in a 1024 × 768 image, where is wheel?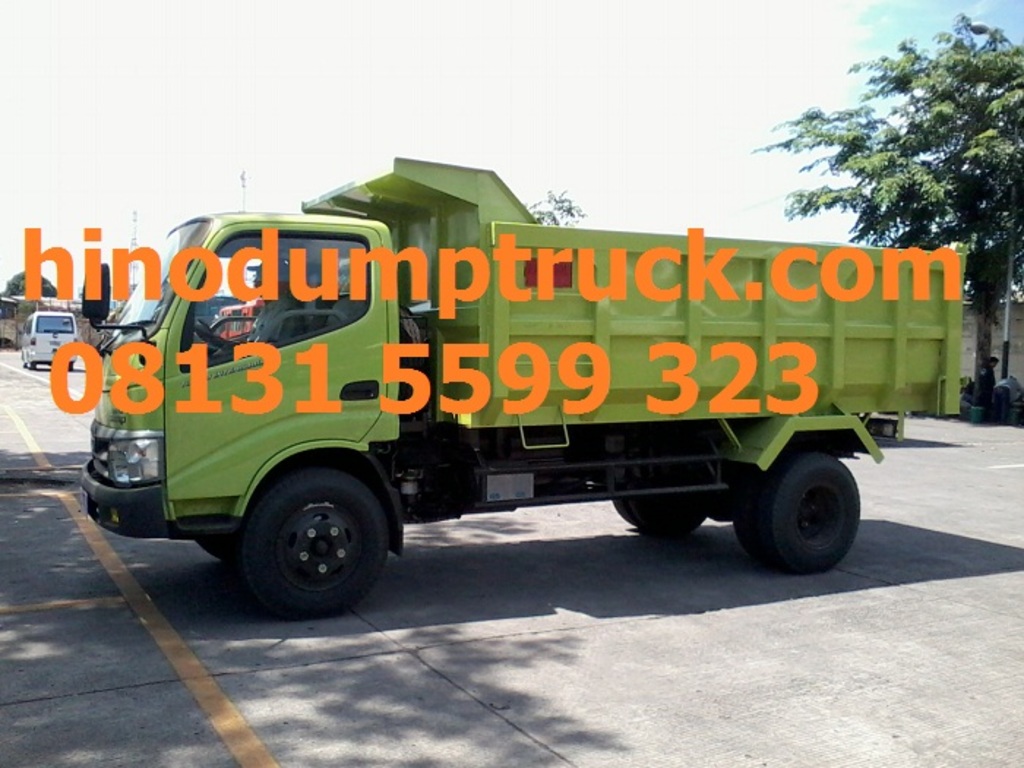
box=[200, 530, 234, 560].
